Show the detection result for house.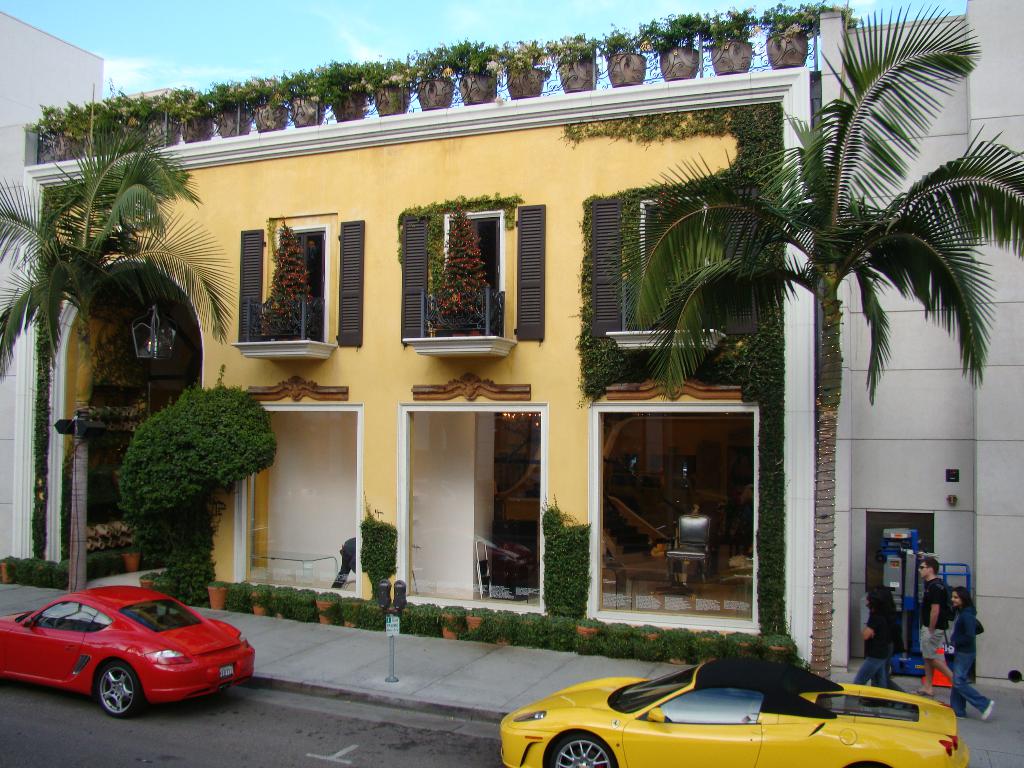
(824,0,1023,682).
